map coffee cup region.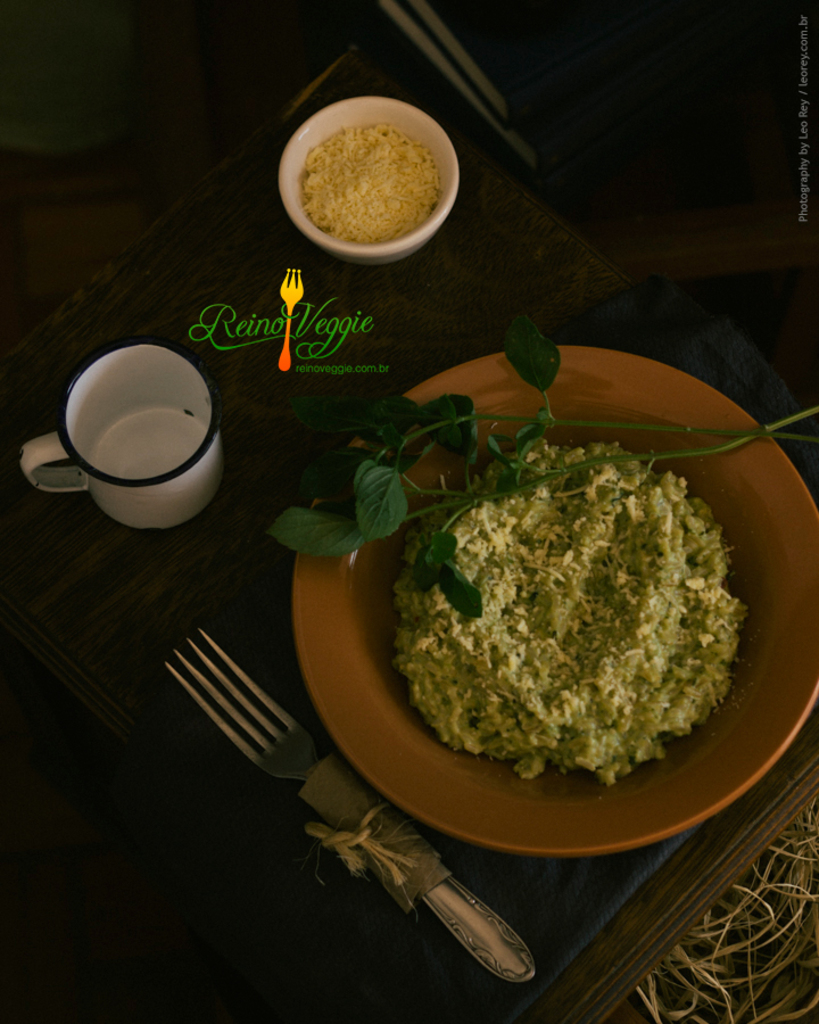
Mapped to (14, 337, 231, 536).
